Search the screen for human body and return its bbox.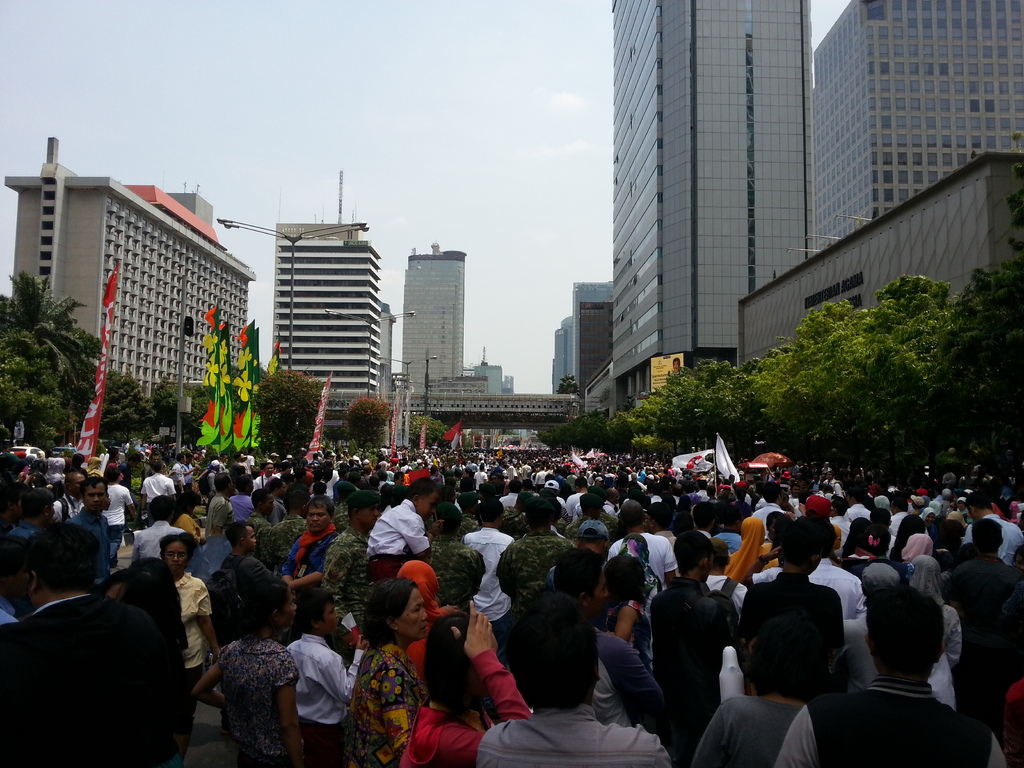
Found: <bbox>384, 463, 396, 473</bbox>.
